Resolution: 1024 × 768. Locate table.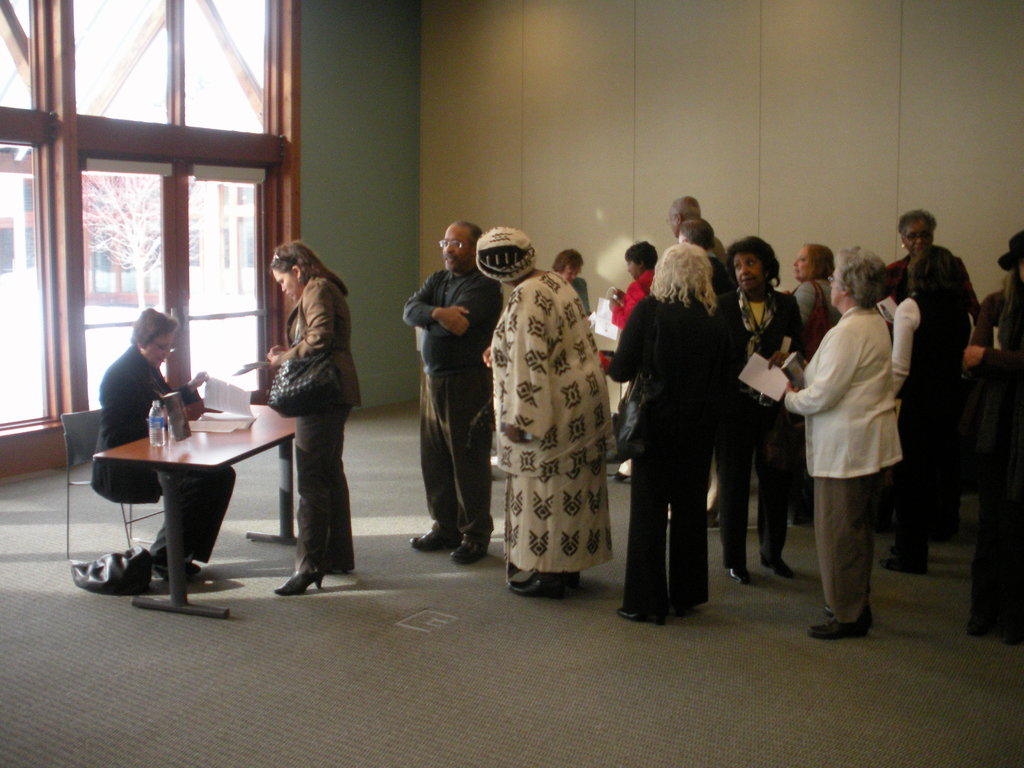
(67,397,287,588).
